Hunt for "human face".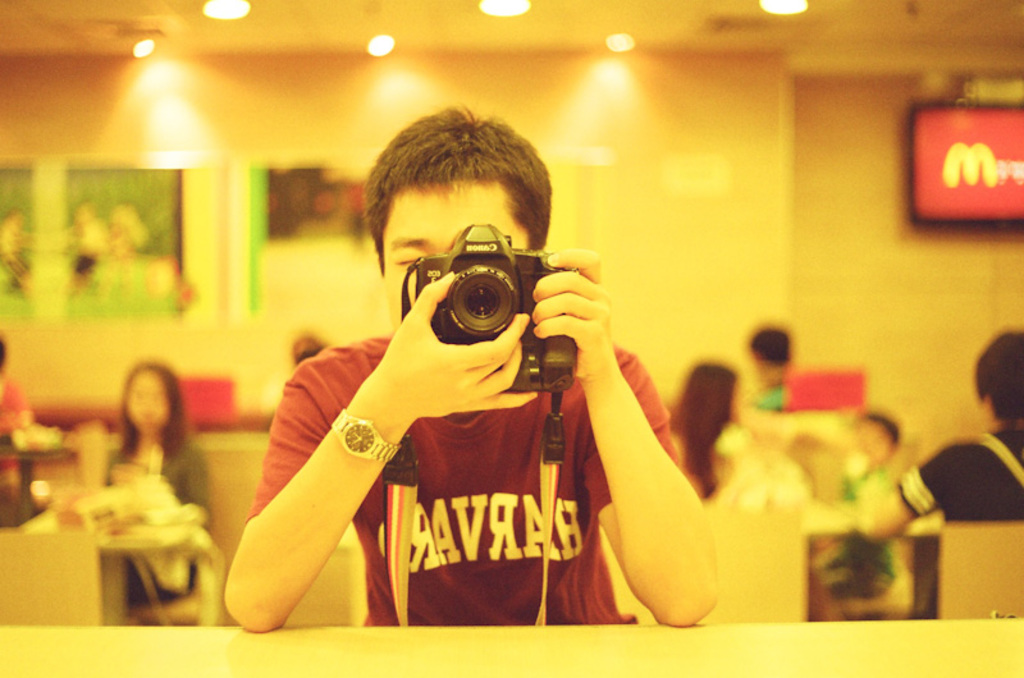
Hunted down at box(124, 375, 164, 429).
